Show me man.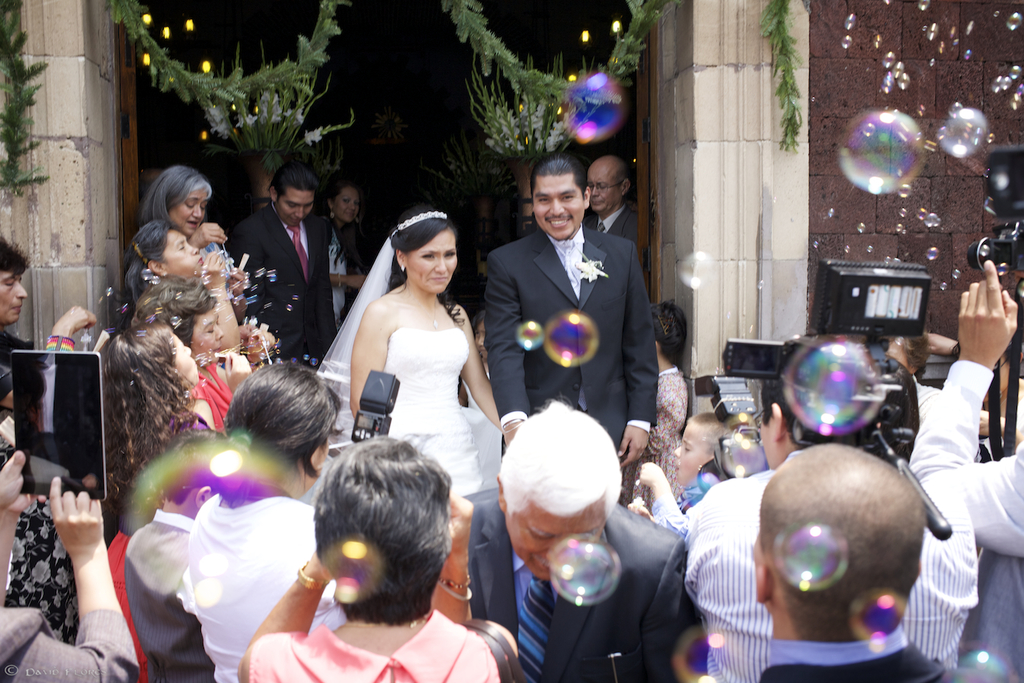
man is here: region(226, 166, 341, 372).
